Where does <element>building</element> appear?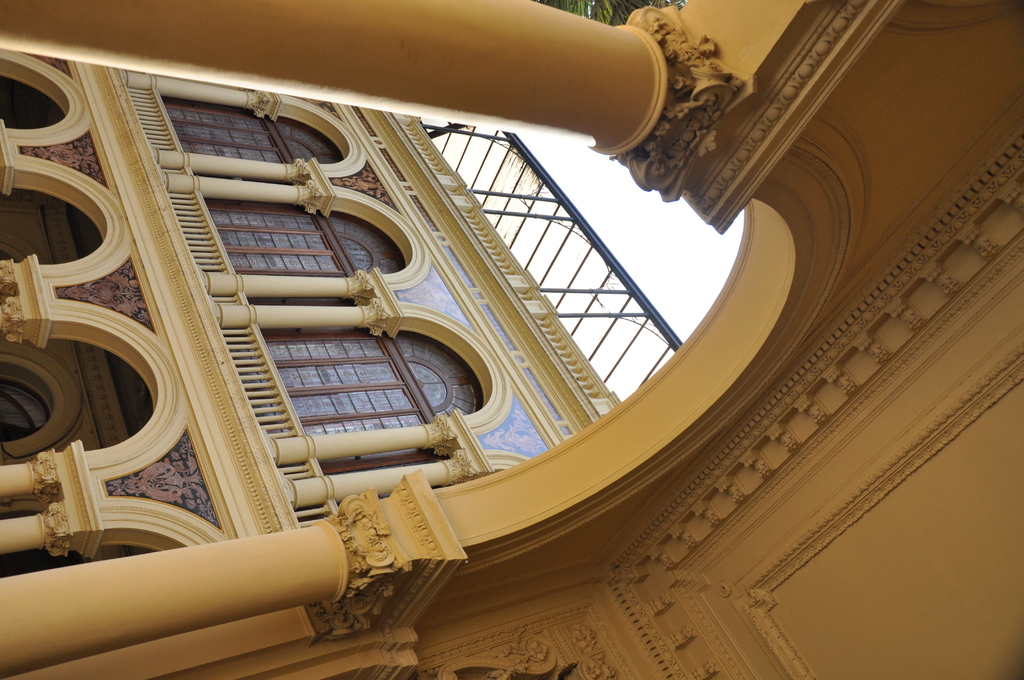
Appears at bbox=[0, 0, 1023, 679].
